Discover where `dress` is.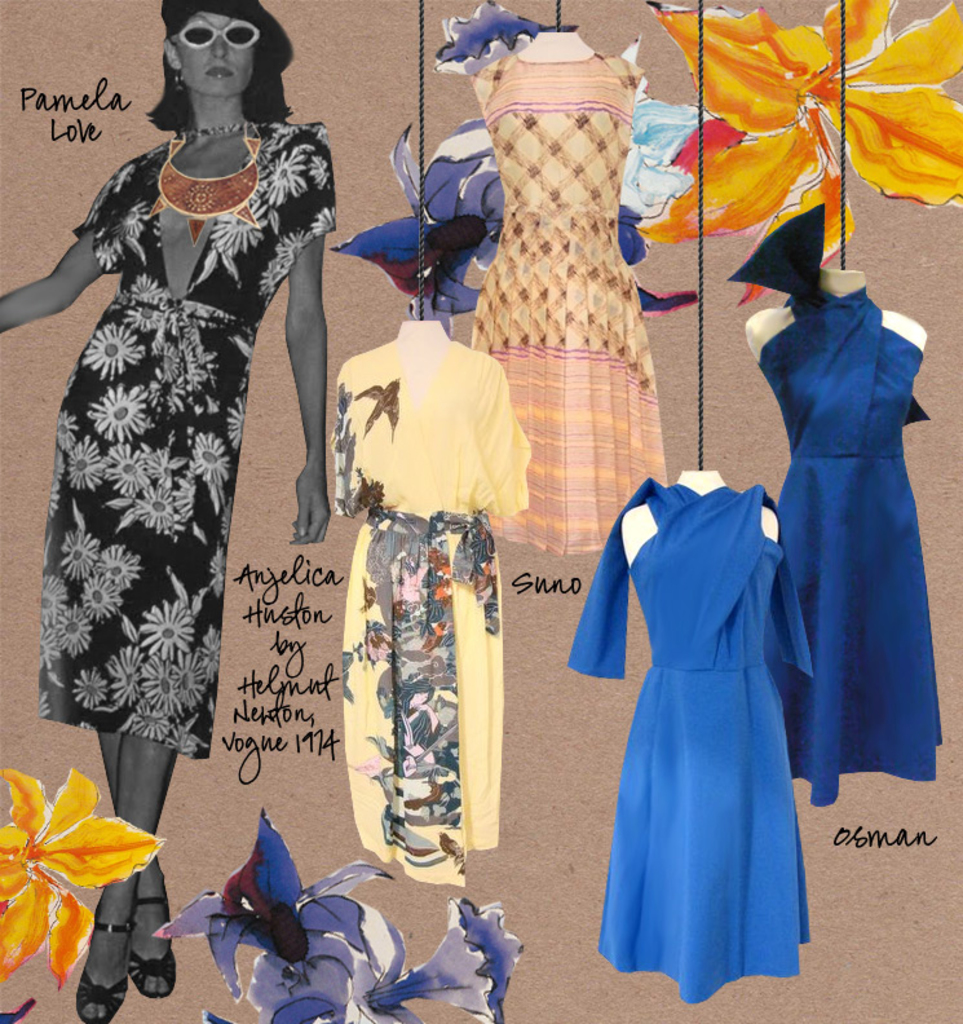
Discovered at 343, 321, 529, 886.
